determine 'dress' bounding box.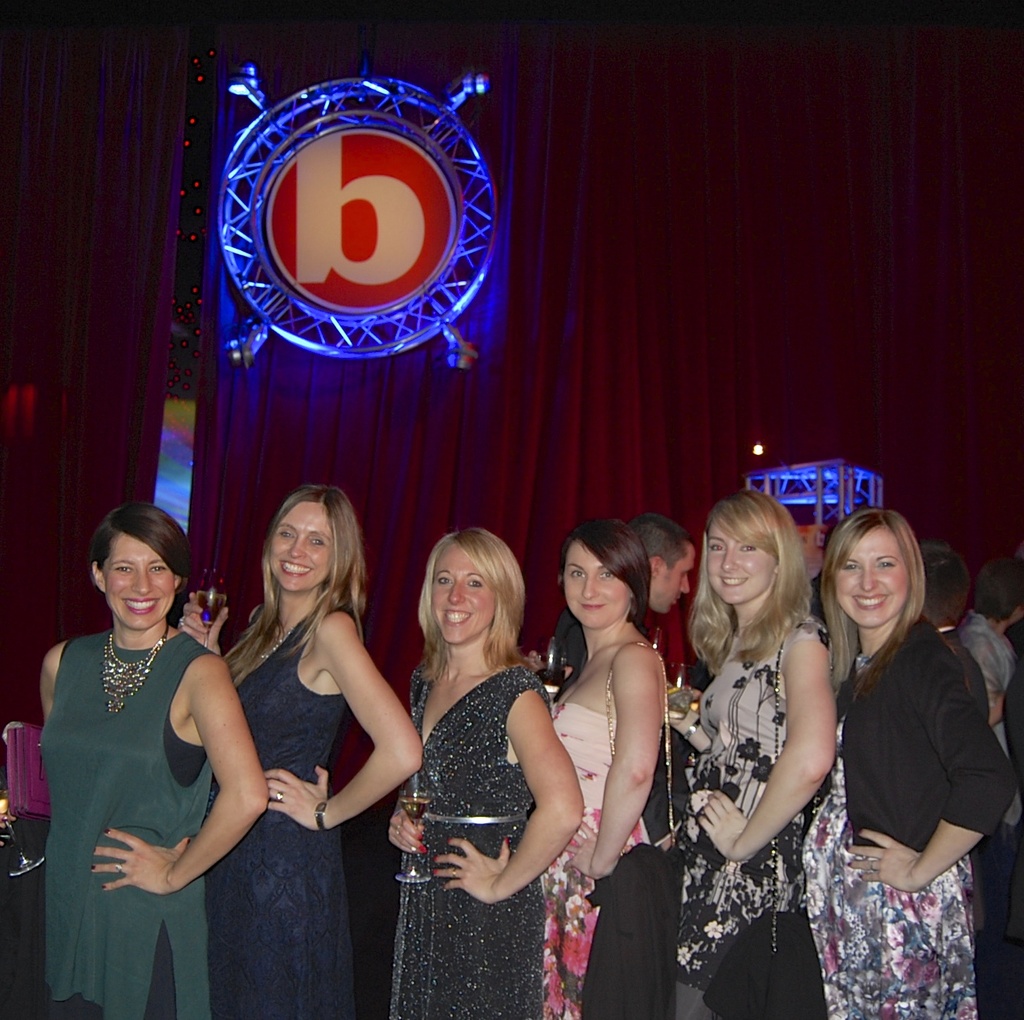
Determined: Rect(677, 611, 831, 1019).
